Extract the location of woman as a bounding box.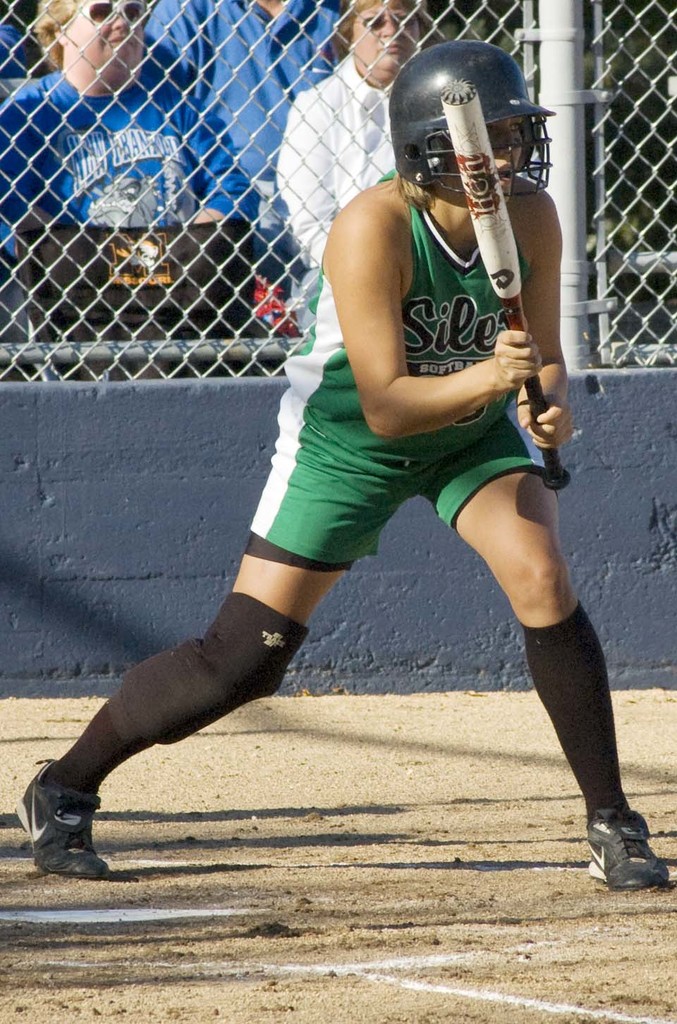
19:40:670:891.
